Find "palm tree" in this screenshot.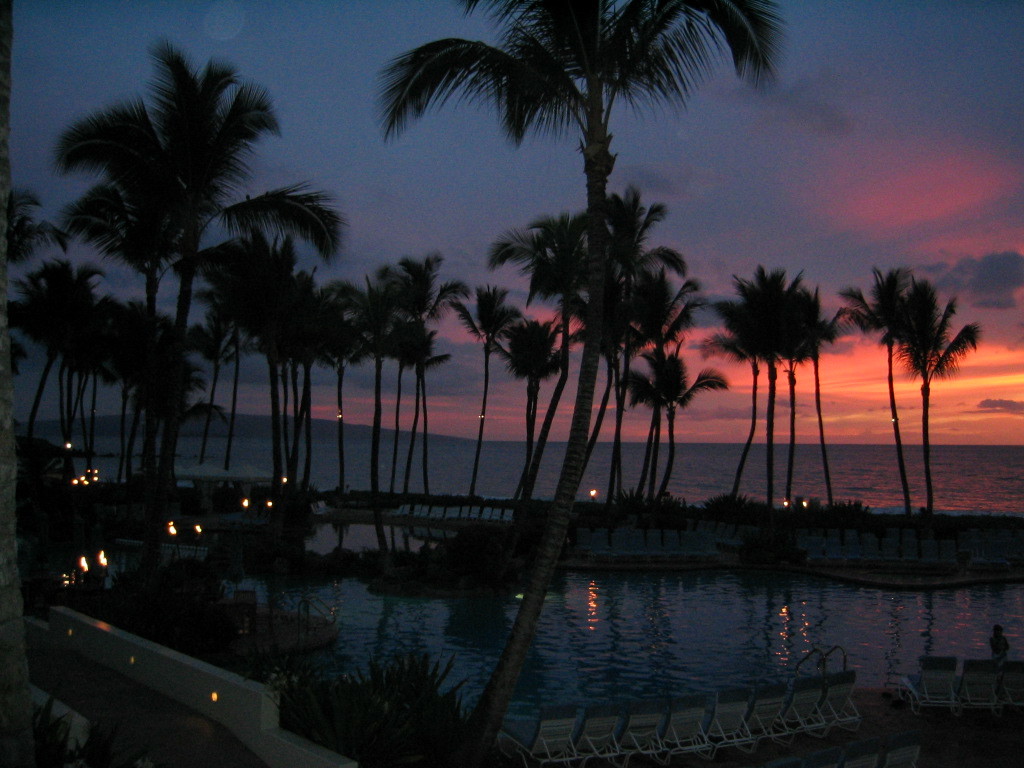
The bounding box for "palm tree" is 74, 283, 182, 496.
